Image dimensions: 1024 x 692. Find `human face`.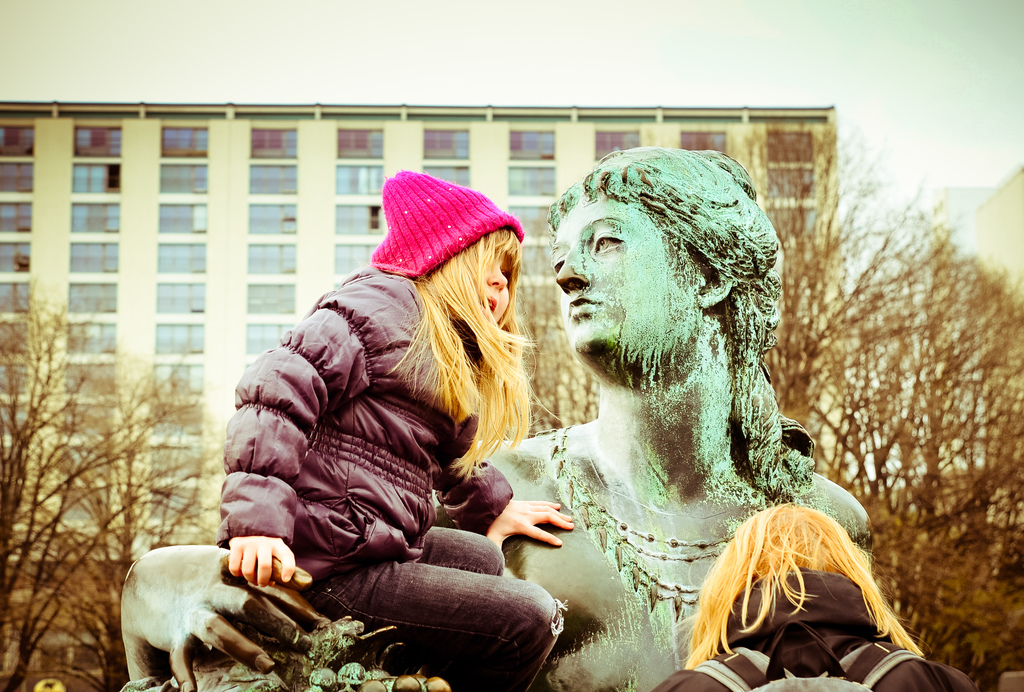
region(484, 247, 515, 320).
